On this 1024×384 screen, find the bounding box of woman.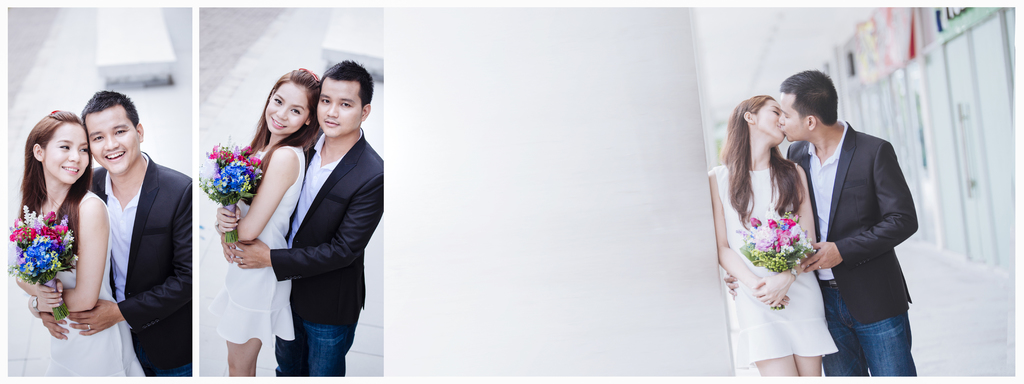
Bounding box: {"x1": 695, "y1": 90, "x2": 824, "y2": 378}.
